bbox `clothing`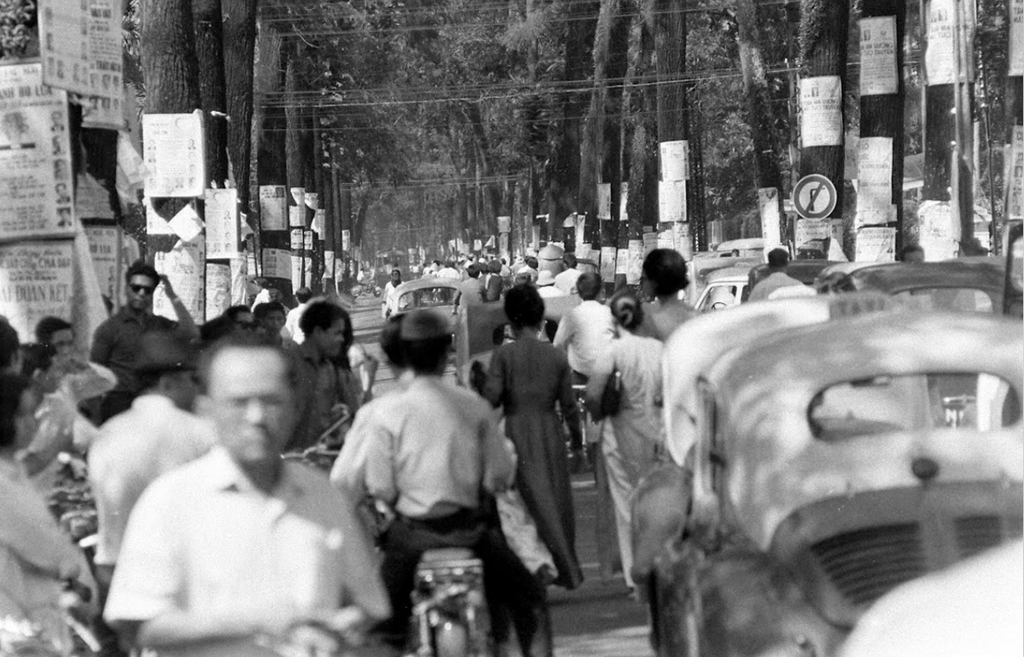
[x1=484, y1=333, x2=585, y2=586]
